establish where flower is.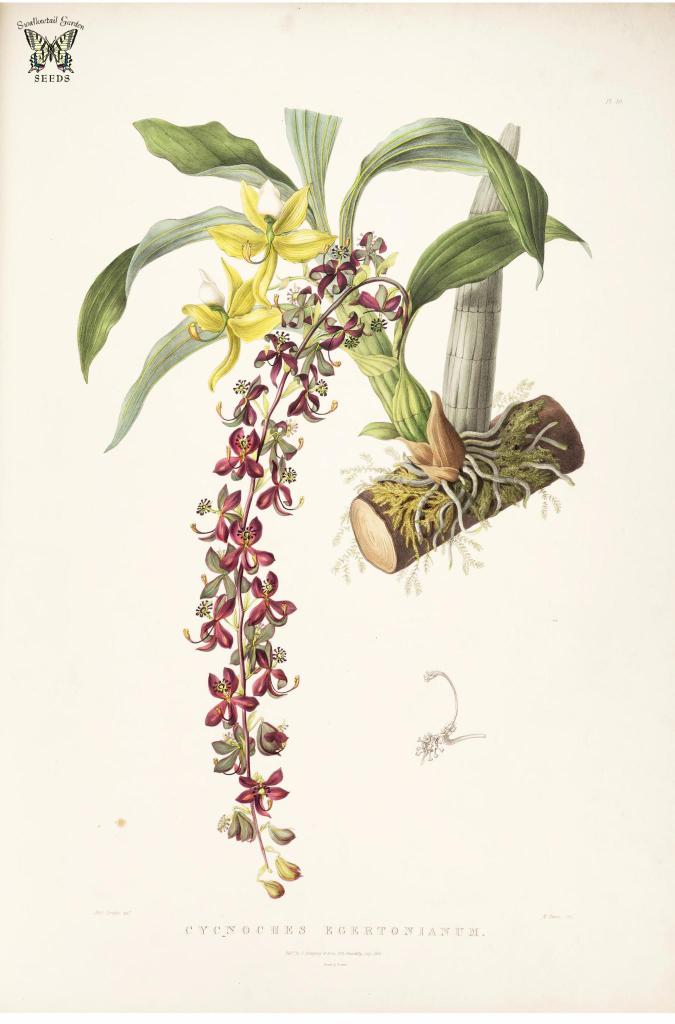
Established at 183 252 281 394.
